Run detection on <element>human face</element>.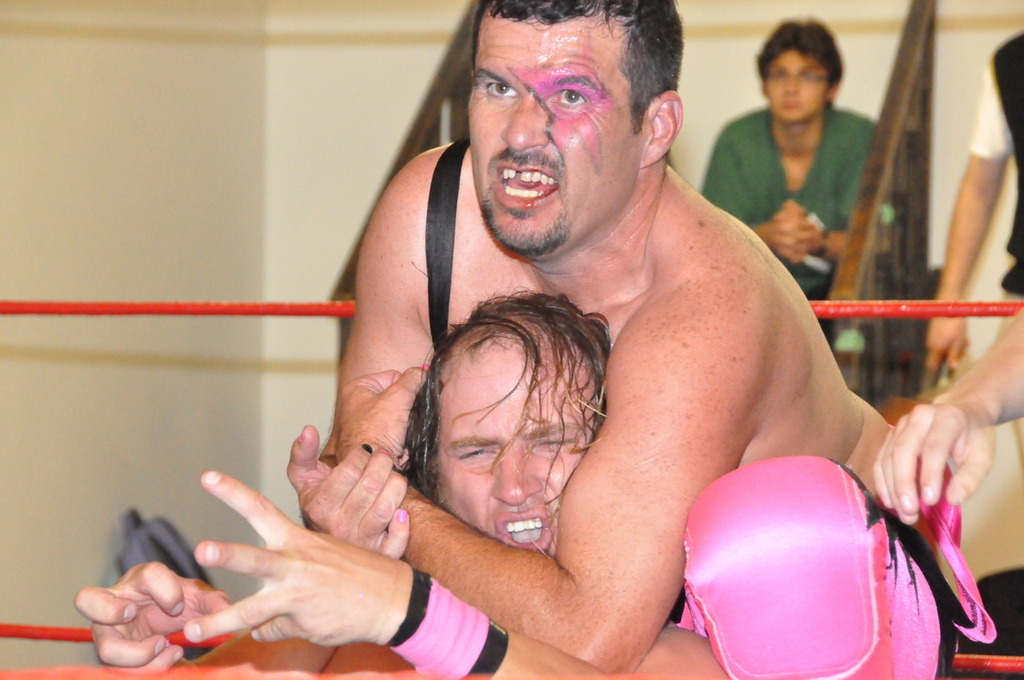
Result: x1=768 y1=50 x2=829 y2=124.
